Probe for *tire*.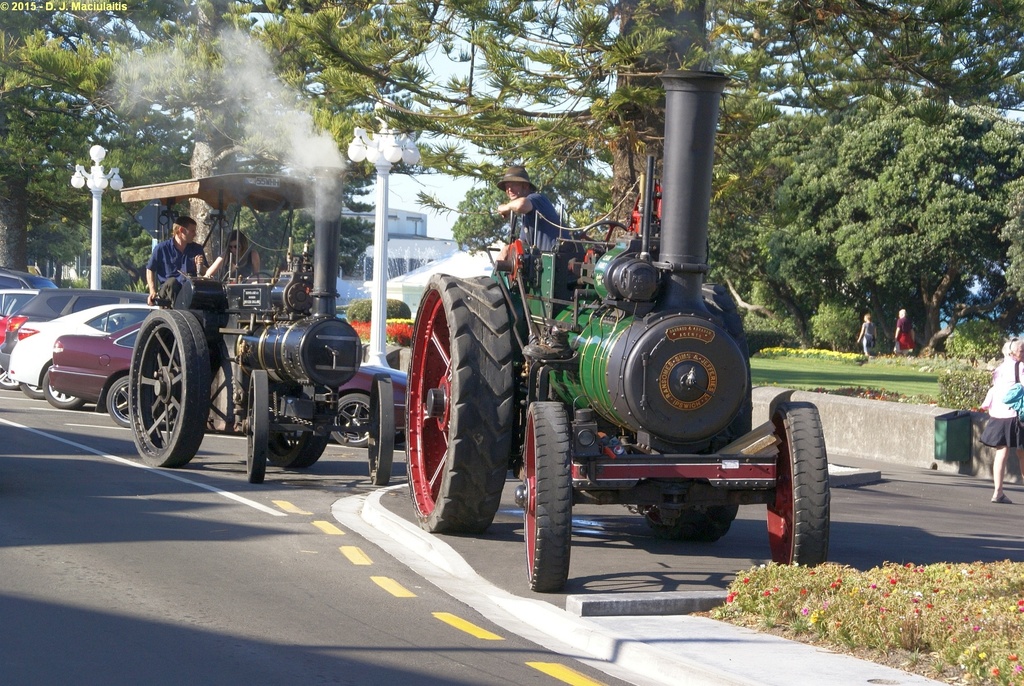
Probe result: l=37, t=366, r=90, b=411.
